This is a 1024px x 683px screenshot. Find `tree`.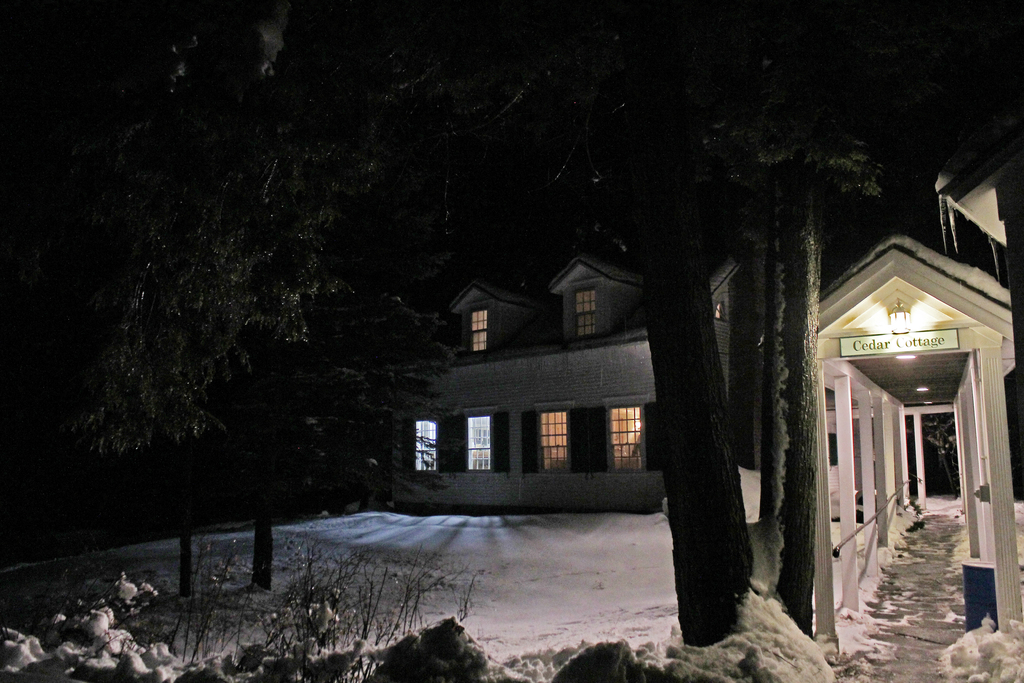
Bounding box: [0, 0, 1023, 643].
